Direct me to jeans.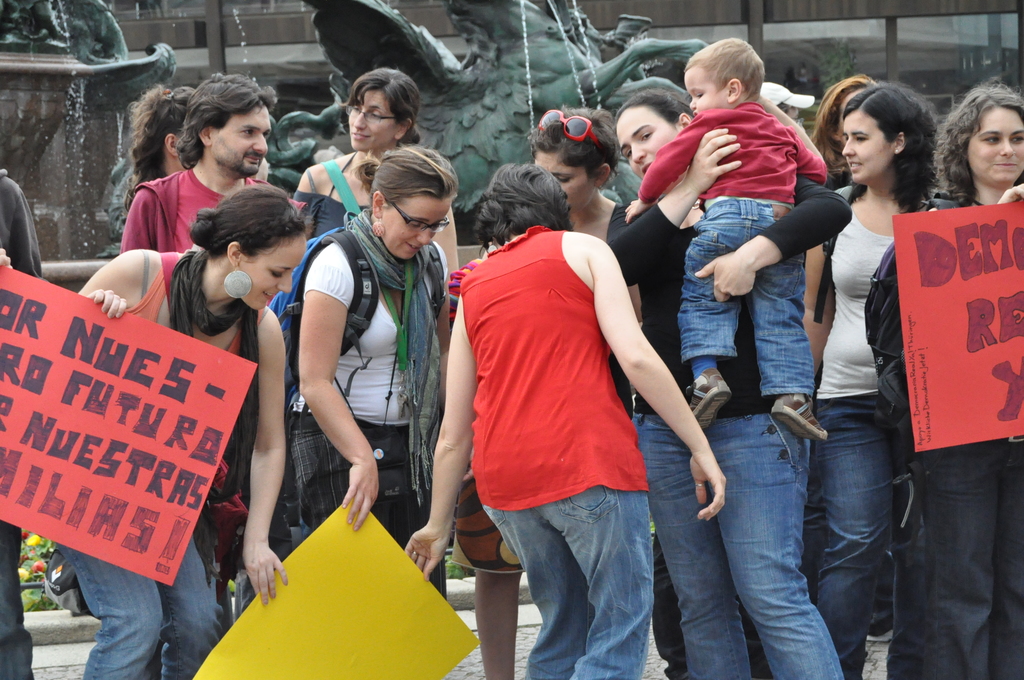
Direction: rect(813, 400, 913, 679).
